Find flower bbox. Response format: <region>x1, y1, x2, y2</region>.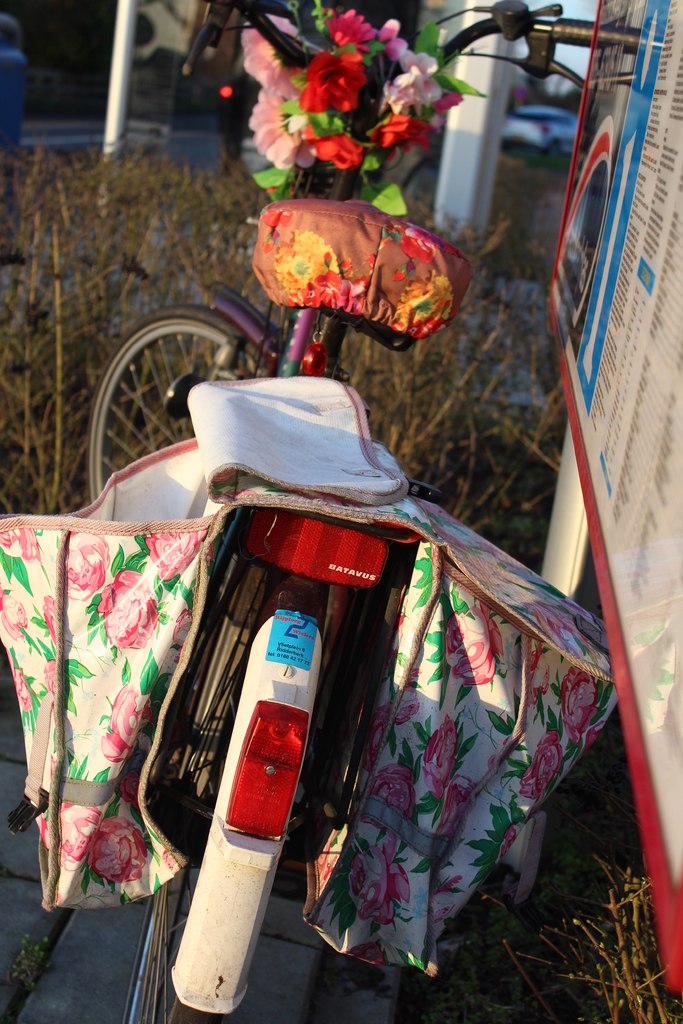
<region>299, 38, 368, 115</region>.
